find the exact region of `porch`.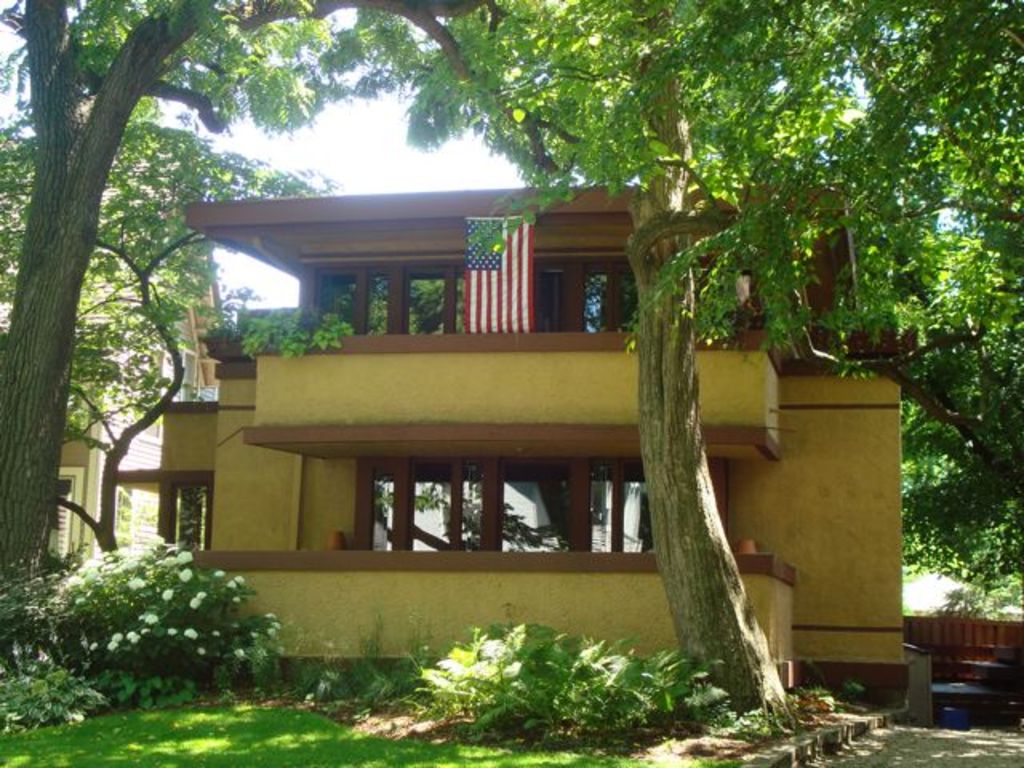
Exact region: <region>254, 309, 789, 453</region>.
